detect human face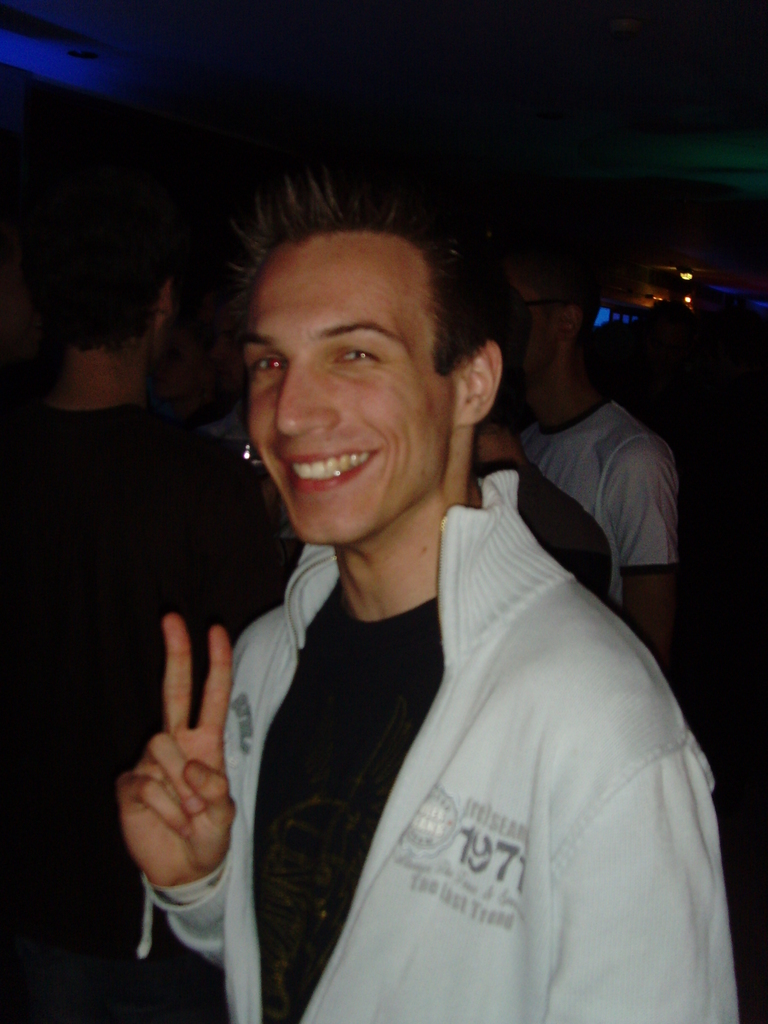
[252,227,451,541]
